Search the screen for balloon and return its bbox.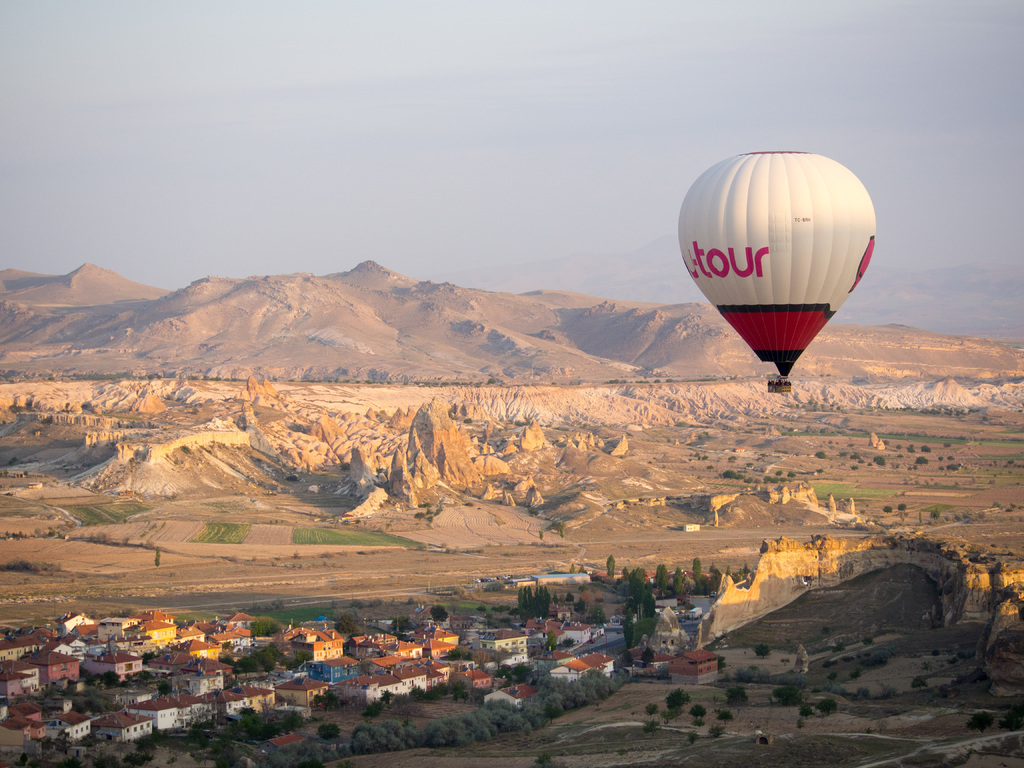
Found: 678:151:880:378.
